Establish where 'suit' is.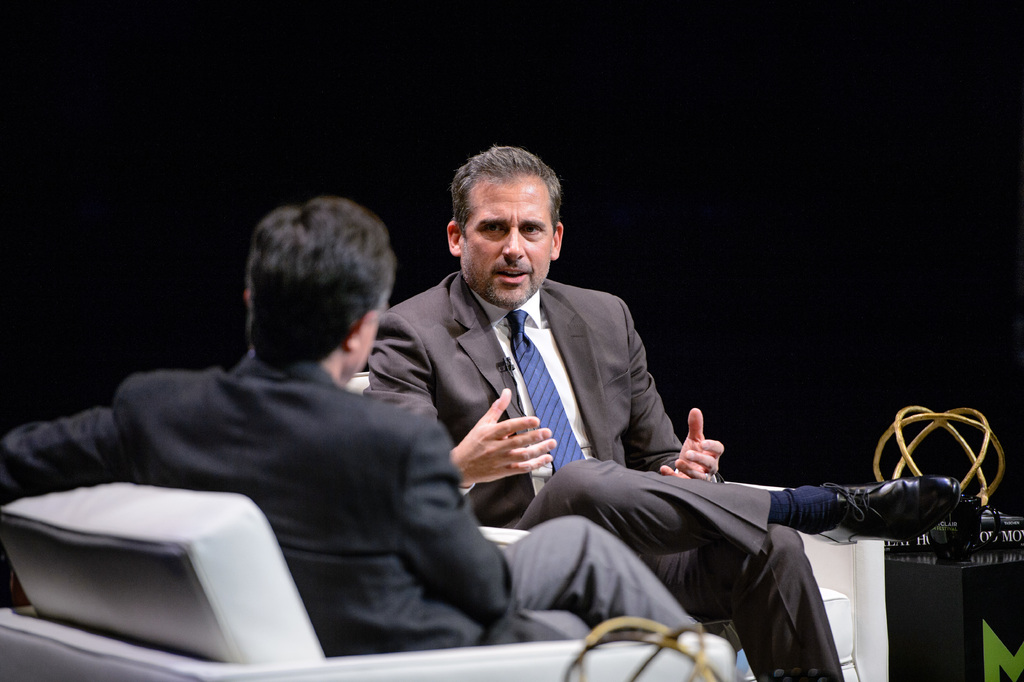
Established at l=365, t=268, r=726, b=536.
